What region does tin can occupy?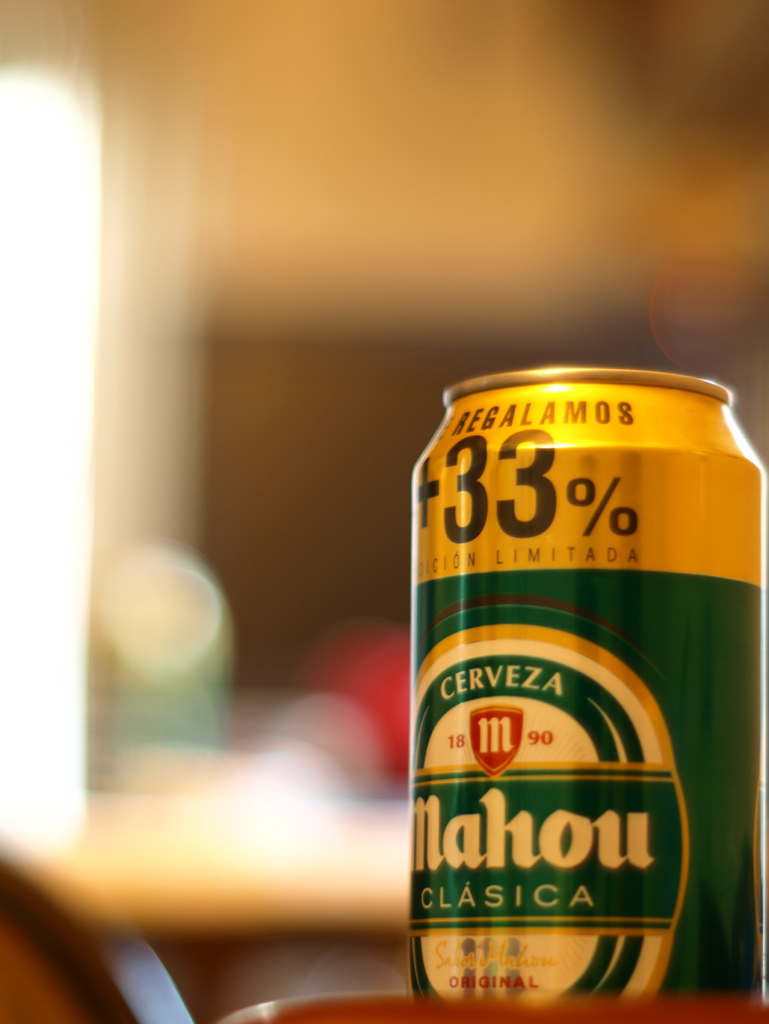
crop(410, 365, 762, 993).
